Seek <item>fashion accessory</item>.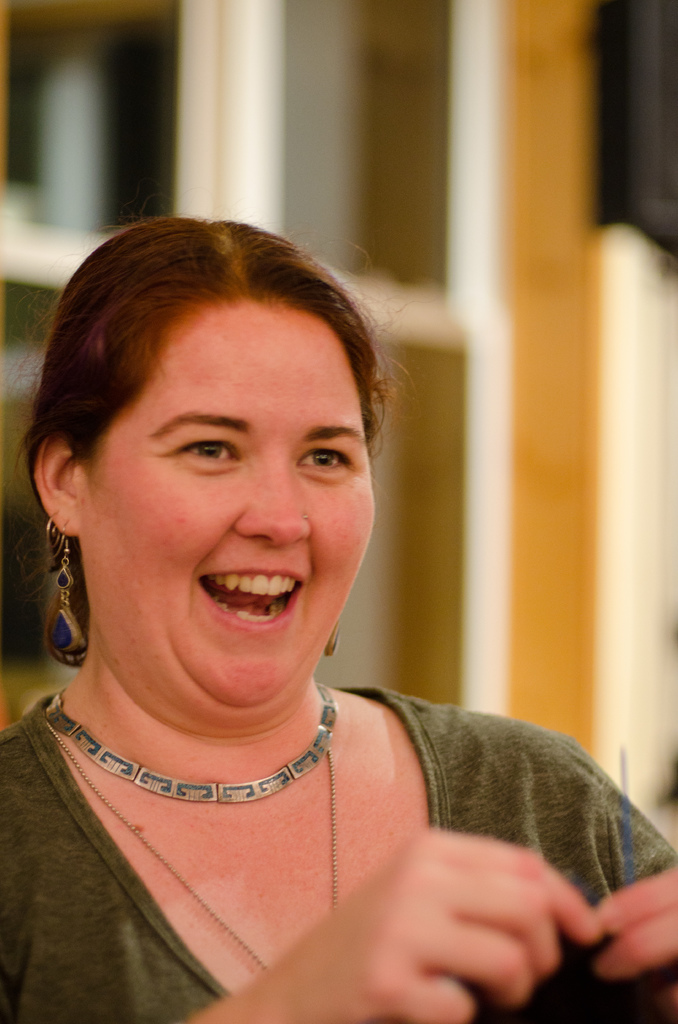
bbox(327, 622, 343, 655).
